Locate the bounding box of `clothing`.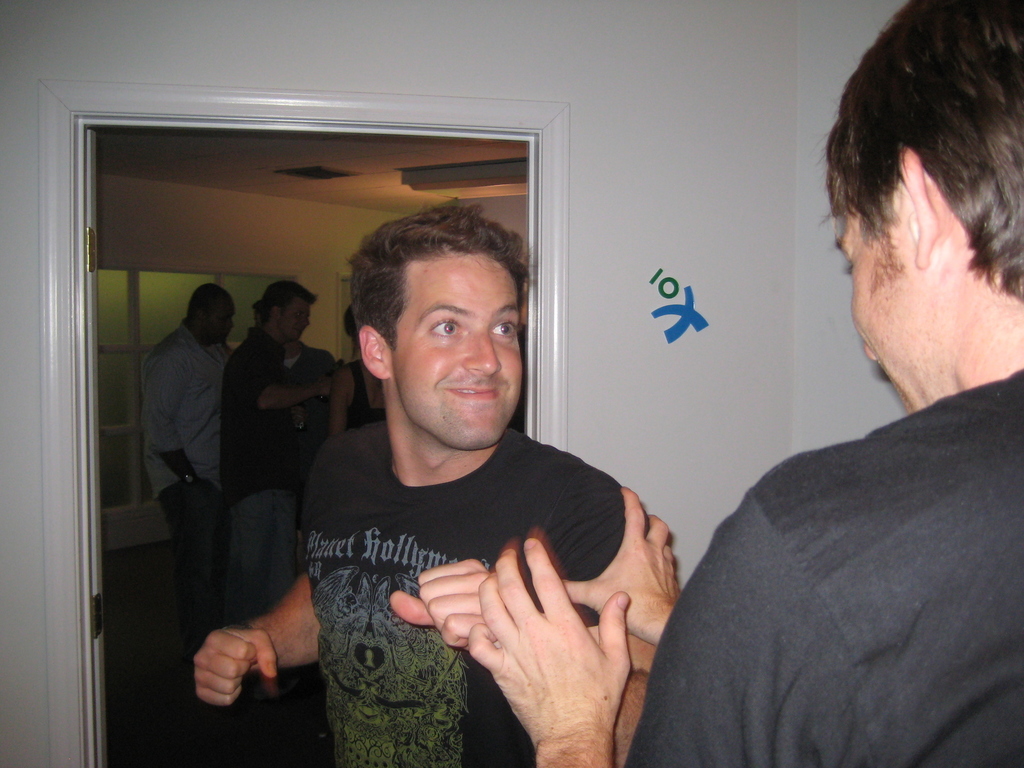
Bounding box: x1=223, y1=329, x2=313, y2=615.
